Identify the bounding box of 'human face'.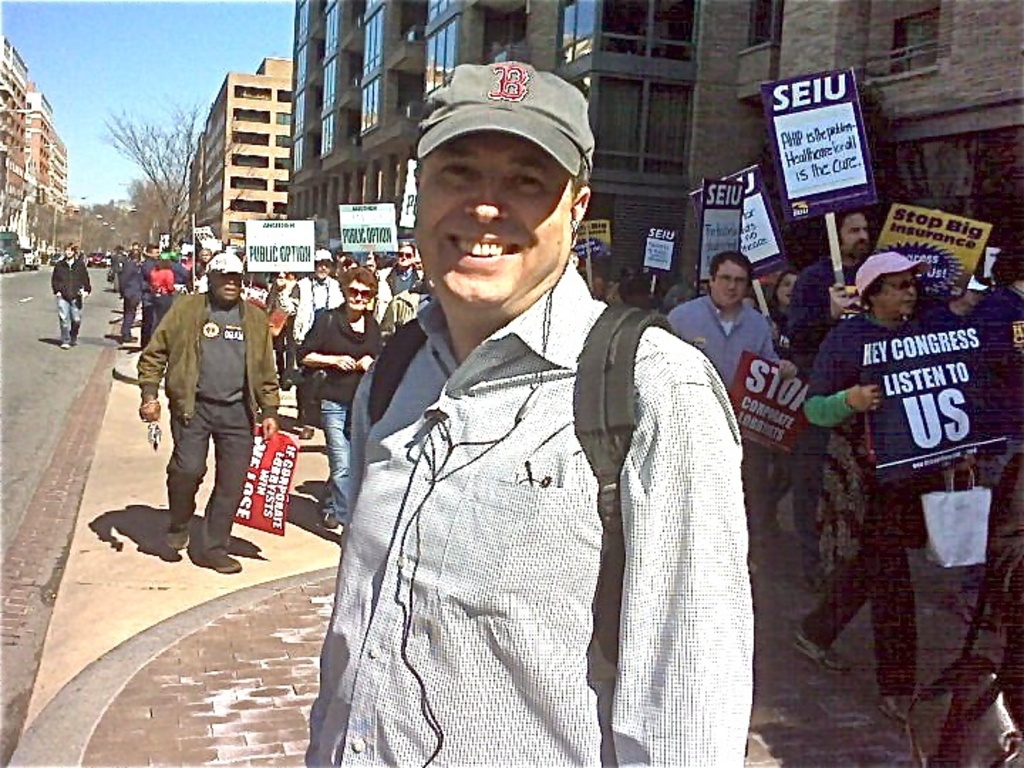
bbox=[212, 266, 243, 299].
